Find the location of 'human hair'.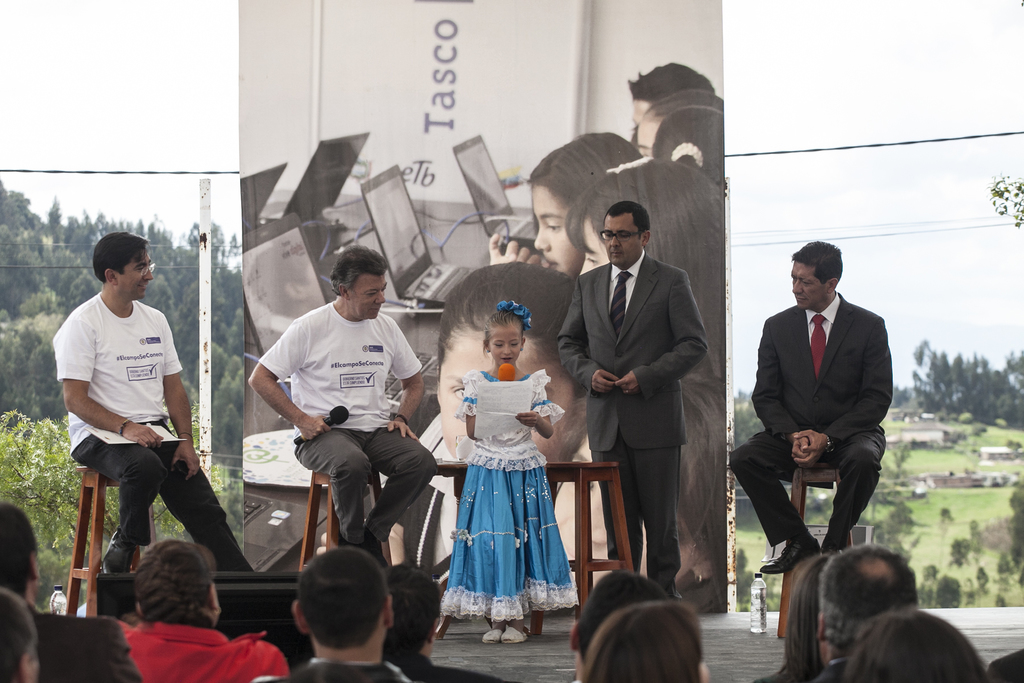
Location: {"x1": 838, "y1": 611, "x2": 984, "y2": 682}.
